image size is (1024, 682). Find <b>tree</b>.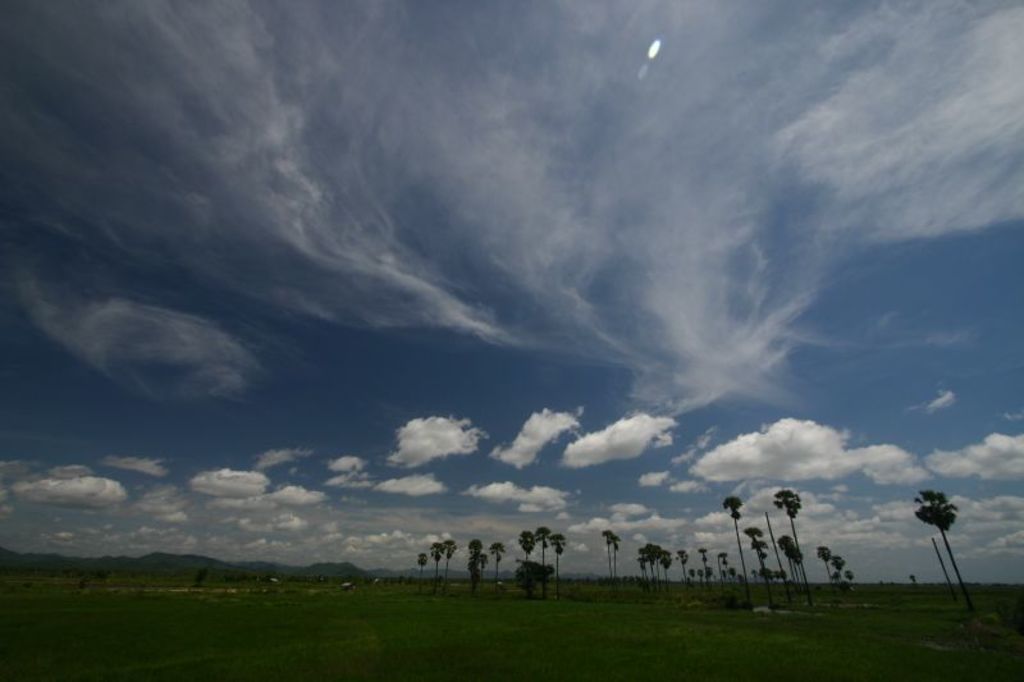
(x1=467, y1=537, x2=486, y2=589).
